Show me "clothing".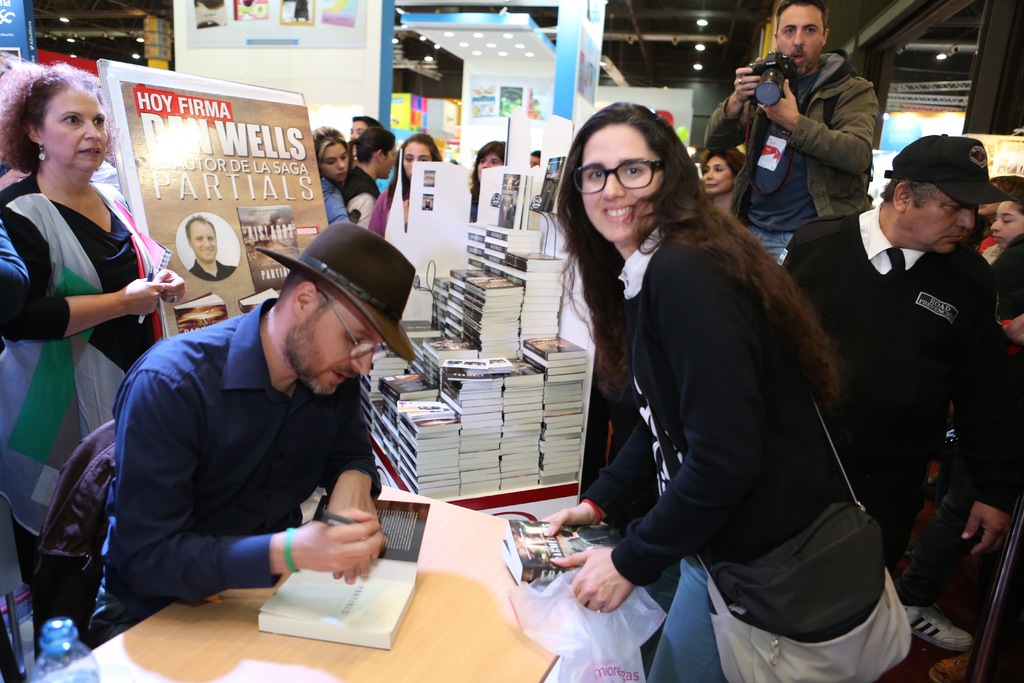
"clothing" is here: <box>982,242,1005,266</box>.
